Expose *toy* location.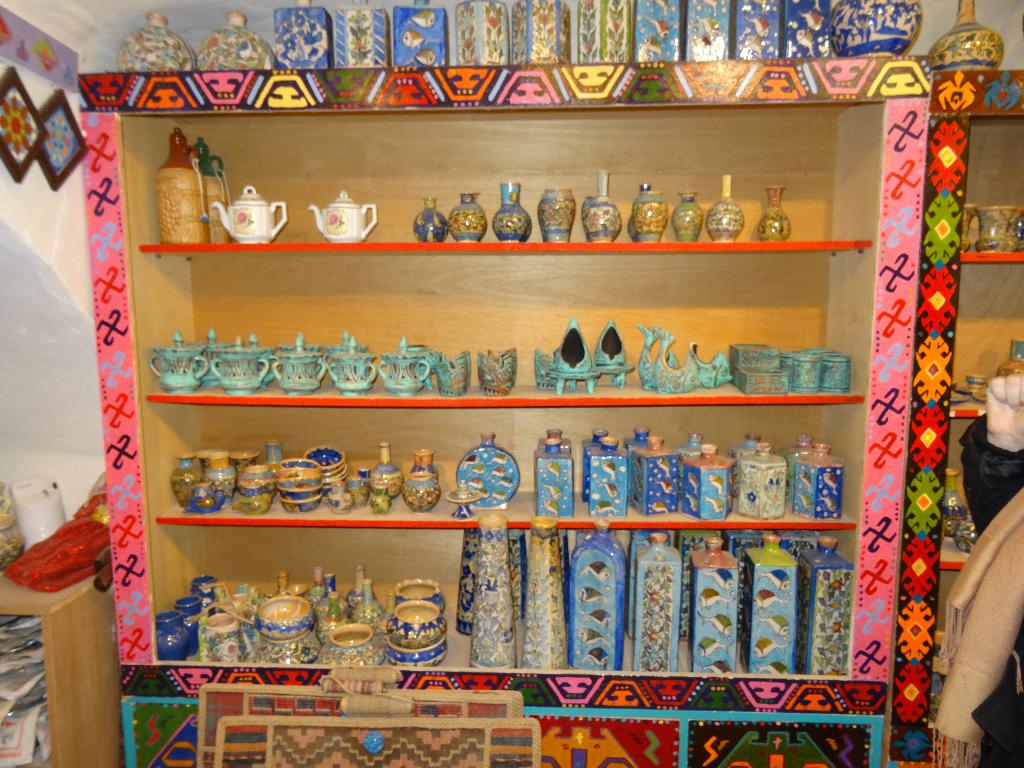
Exposed at bbox=(317, 626, 387, 668).
